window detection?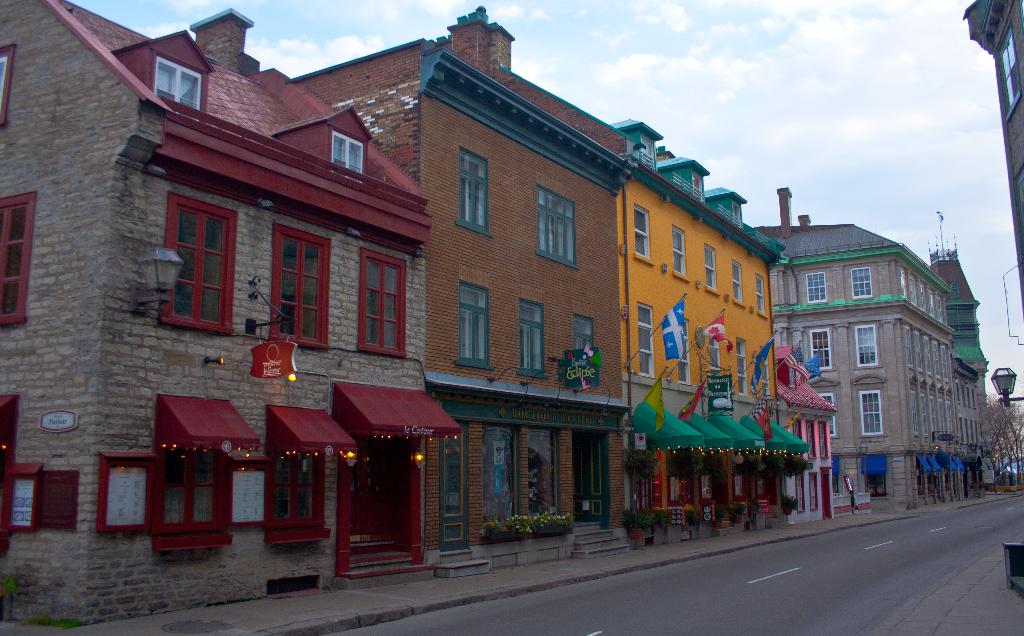
BBox(690, 165, 707, 212)
